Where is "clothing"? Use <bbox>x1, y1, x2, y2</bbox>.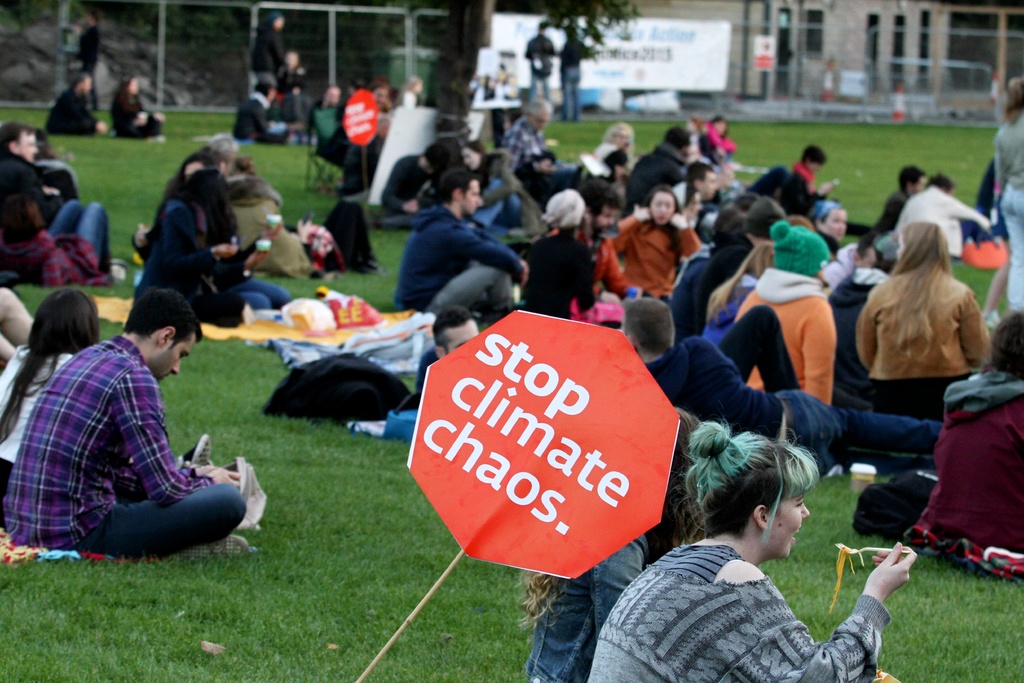
<bbox>568, 235, 646, 304</bbox>.
